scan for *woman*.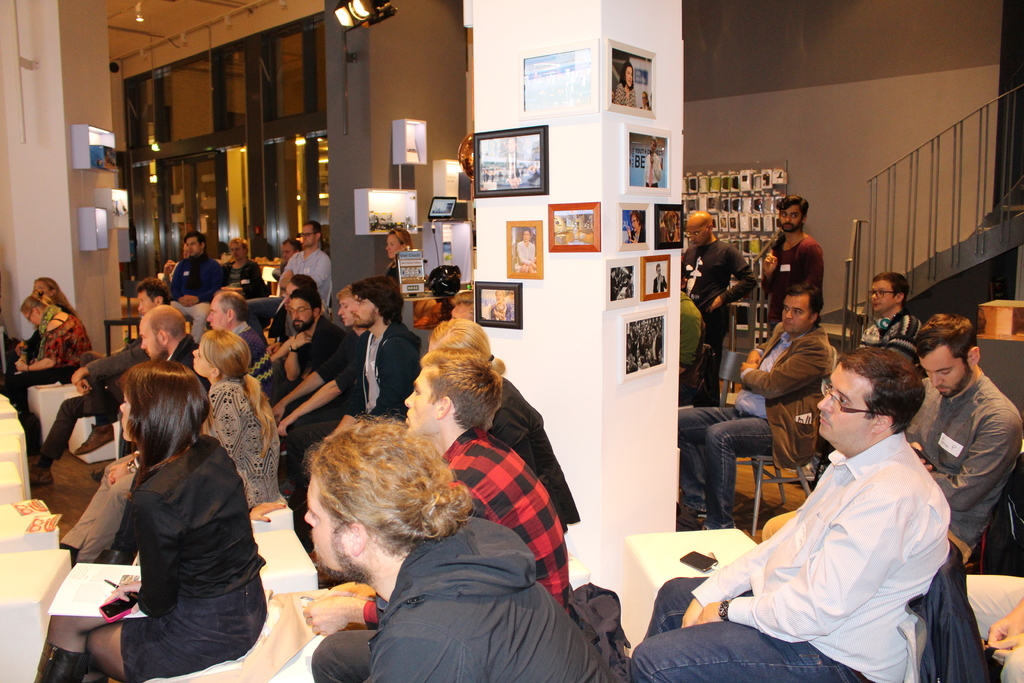
Scan result: [left=426, top=320, right=577, bottom=545].
